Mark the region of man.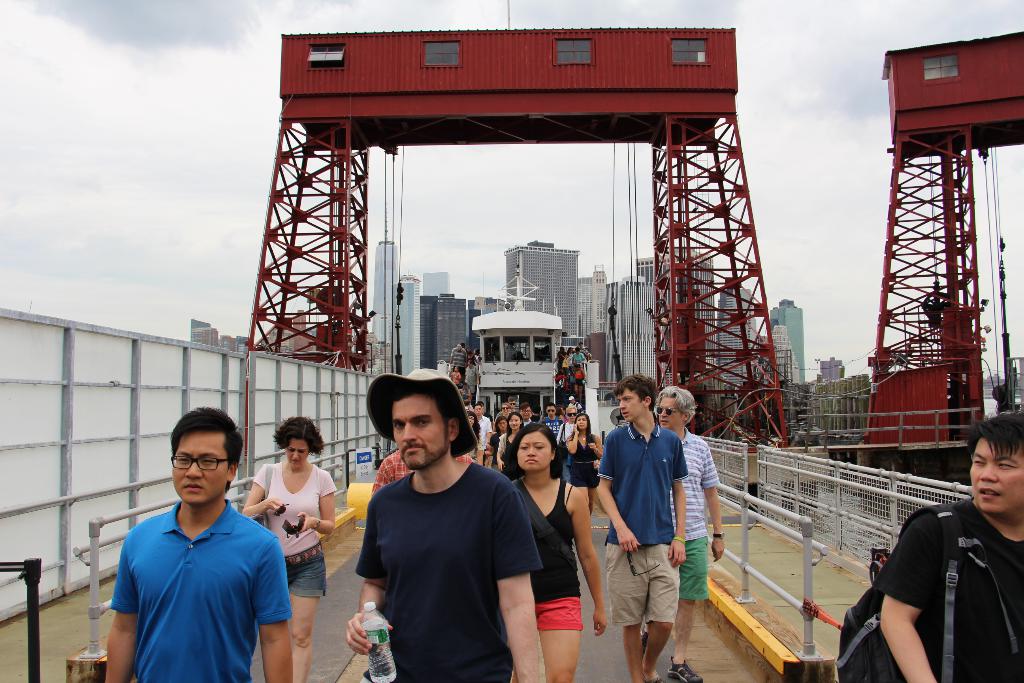
Region: detection(103, 424, 307, 675).
